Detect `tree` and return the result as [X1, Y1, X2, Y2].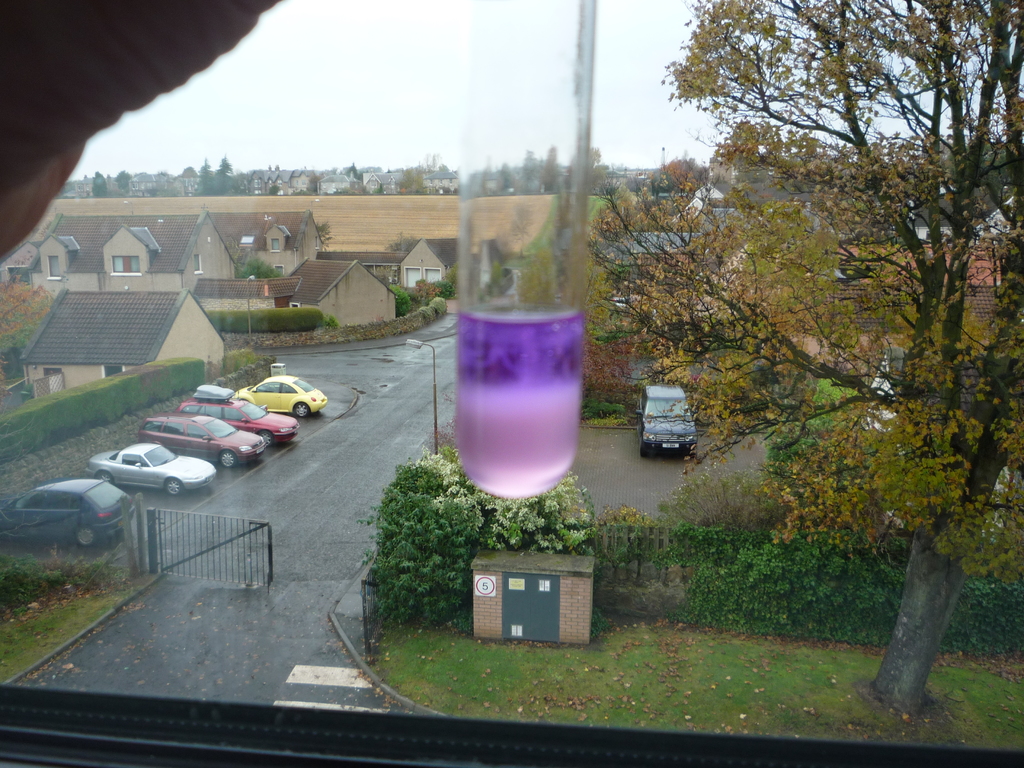
[237, 254, 287, 282].
